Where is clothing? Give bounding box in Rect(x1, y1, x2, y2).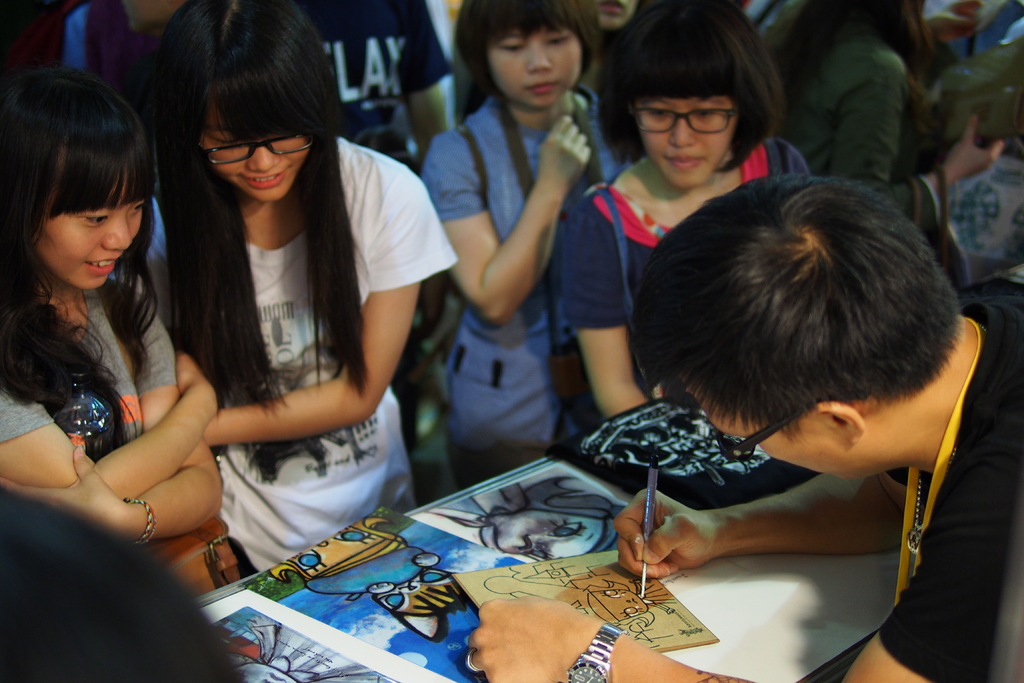
Rect(762, 25, 905, 181).
